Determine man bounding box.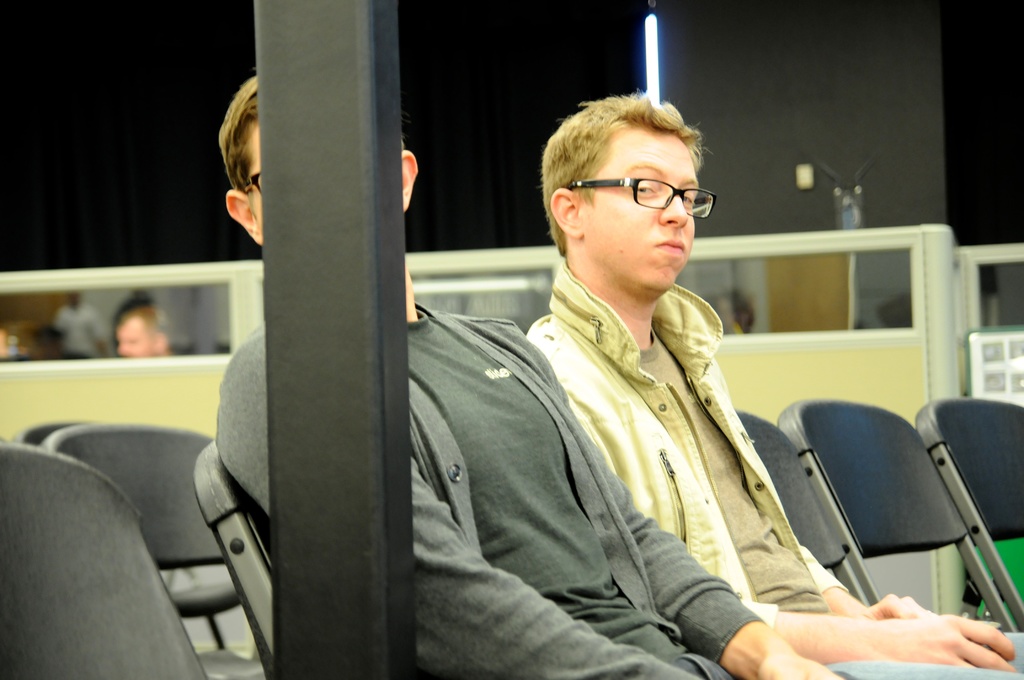
Determined: l=214, t=72, r=846, b=679.
